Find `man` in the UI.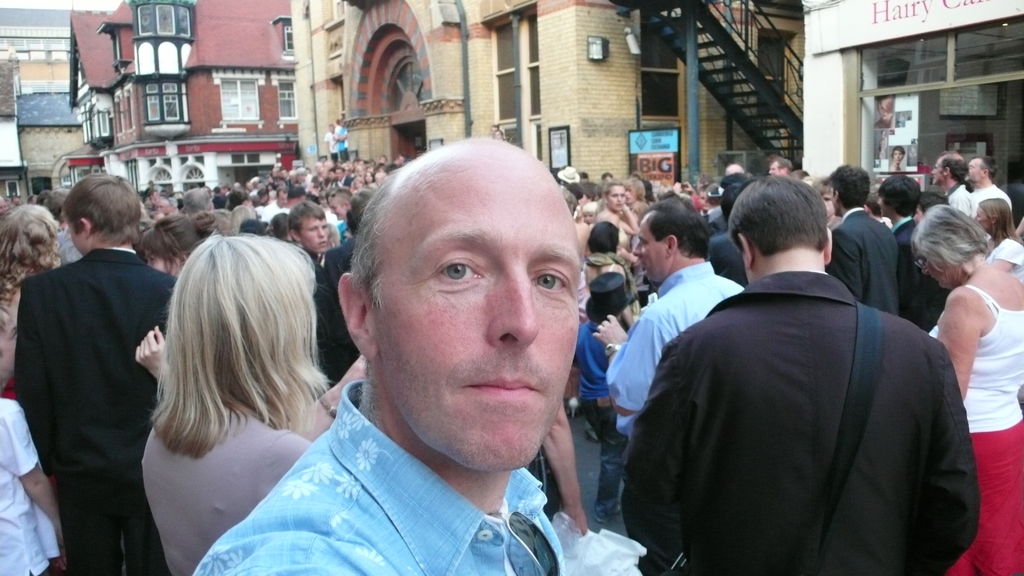
UI element at BBox(936, 153, 977, 217).
